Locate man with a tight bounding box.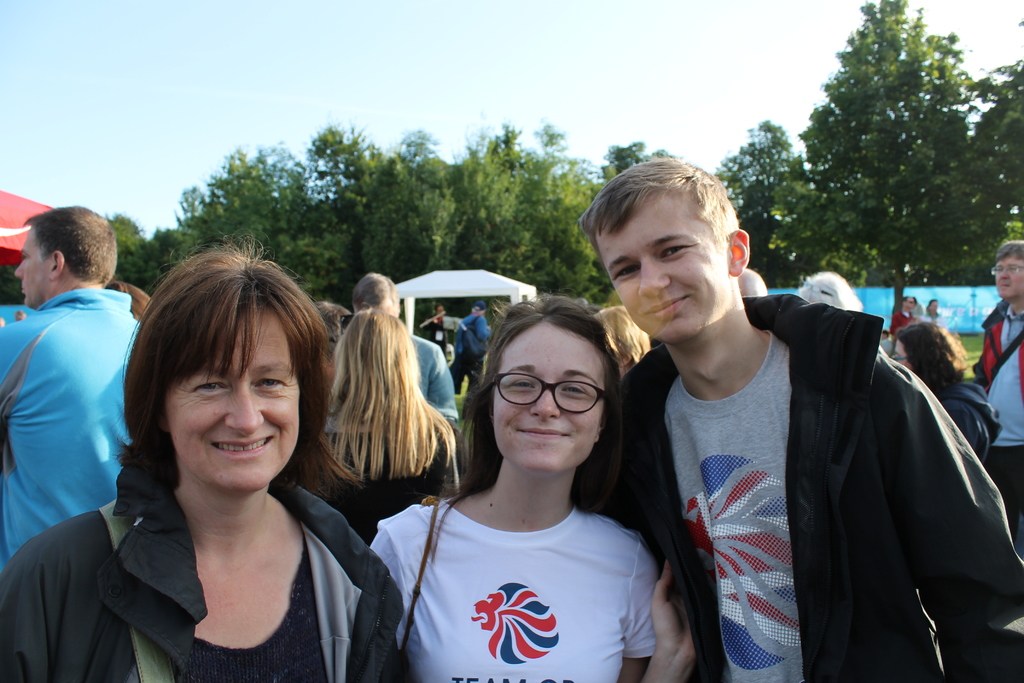
<region>352, 270, 461, 423</region>.
